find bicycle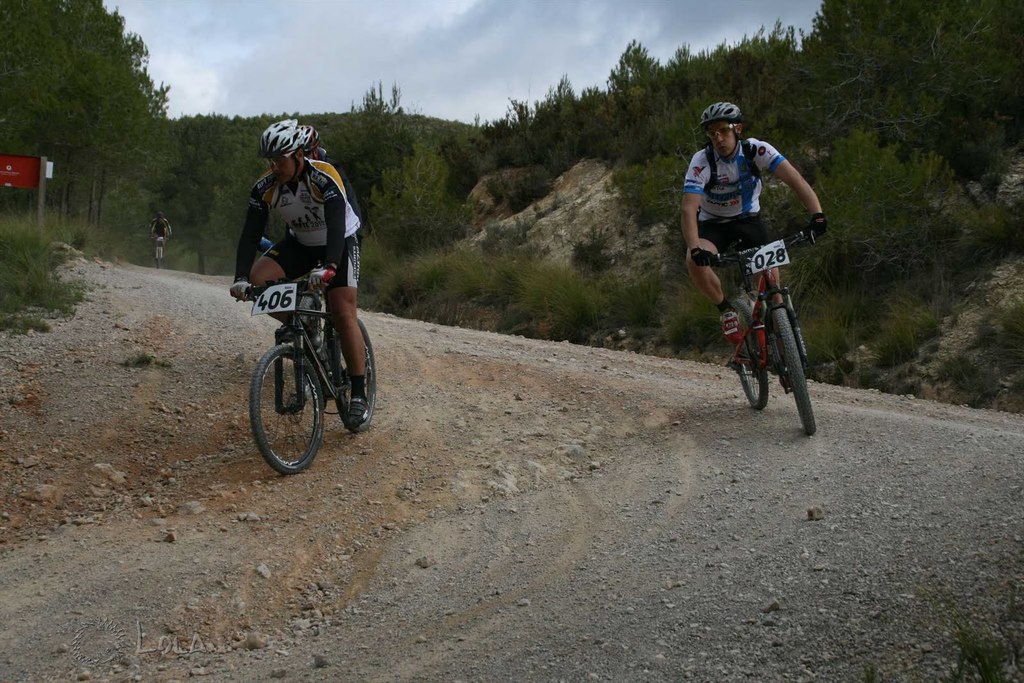
BBox(696, 227, 822, 438)
